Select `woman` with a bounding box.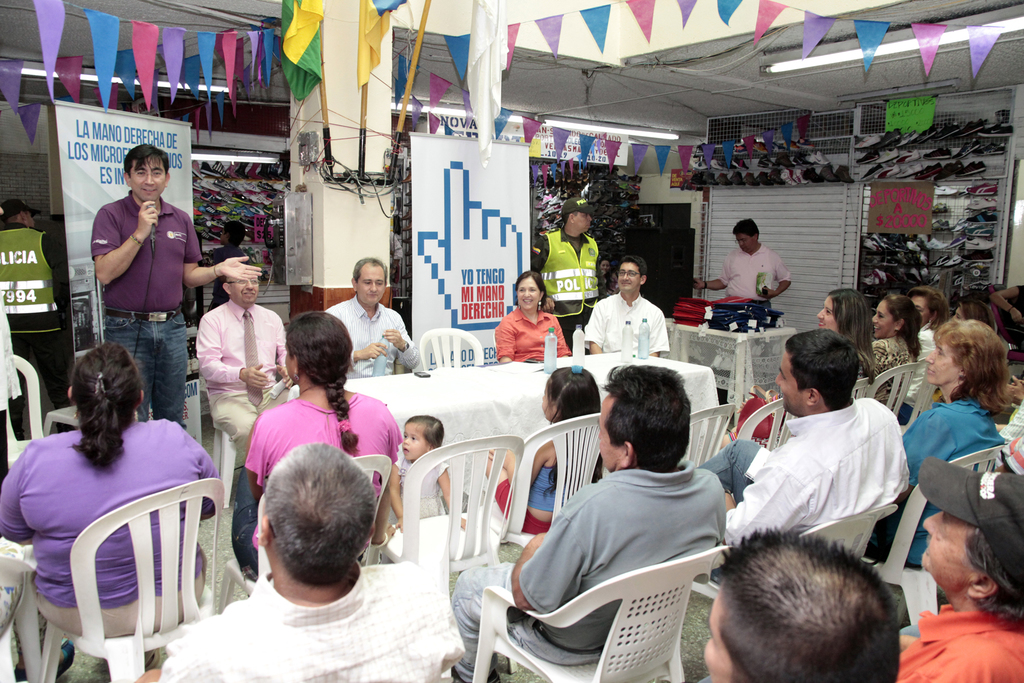
<bbox>0, 342, 219, 643</bbox>.
